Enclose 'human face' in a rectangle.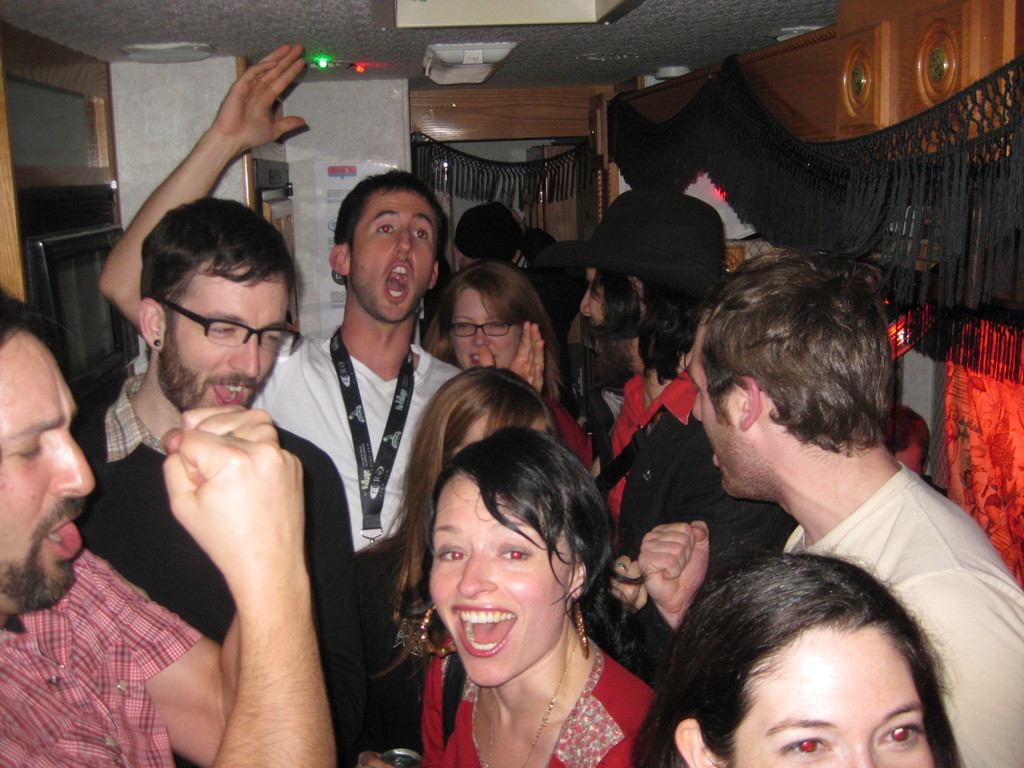
box=[570, 268, 611, 349].
